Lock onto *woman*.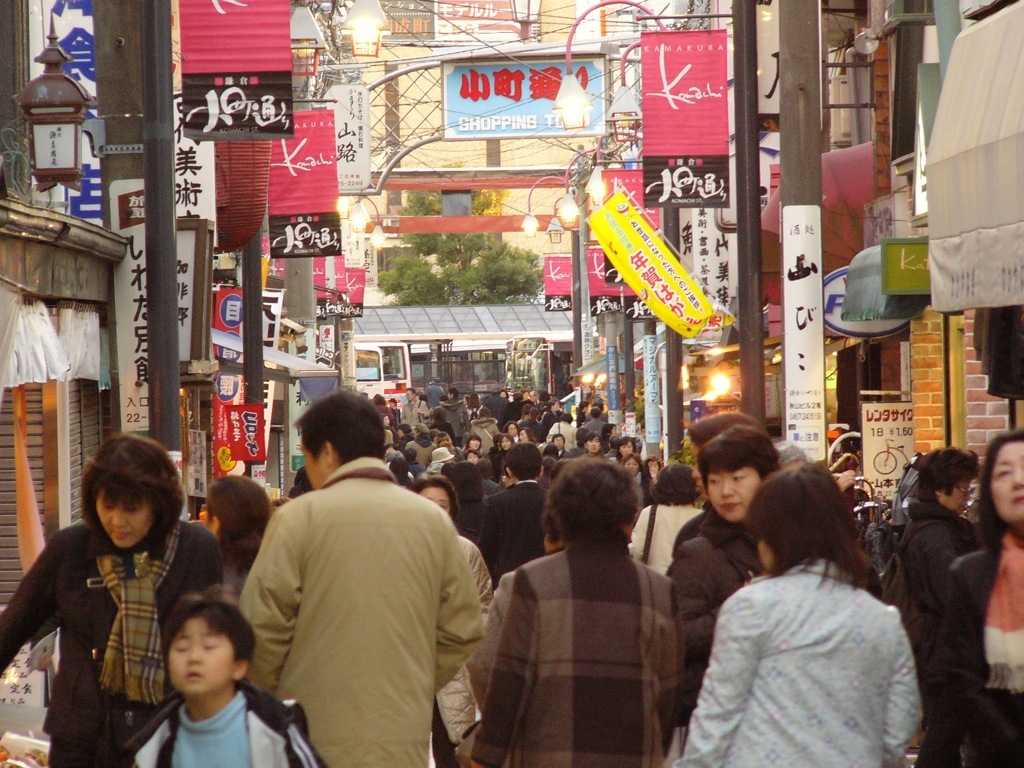
Locked: select_region(475, 457, 501, 494).
